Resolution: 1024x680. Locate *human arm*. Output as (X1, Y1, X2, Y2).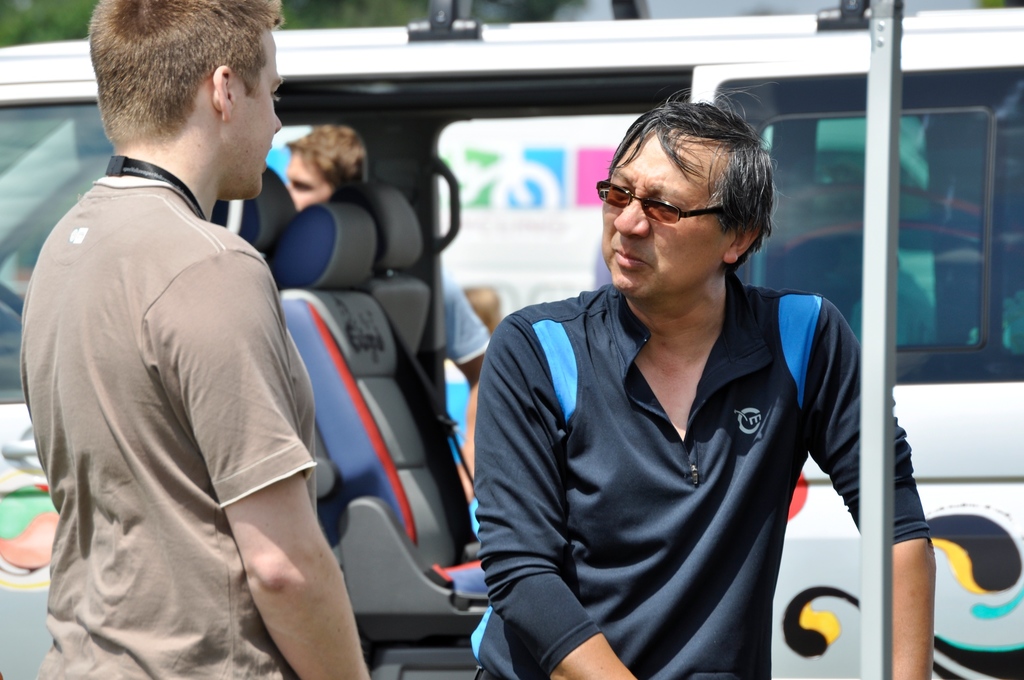
(155, 248, 366, 679).
